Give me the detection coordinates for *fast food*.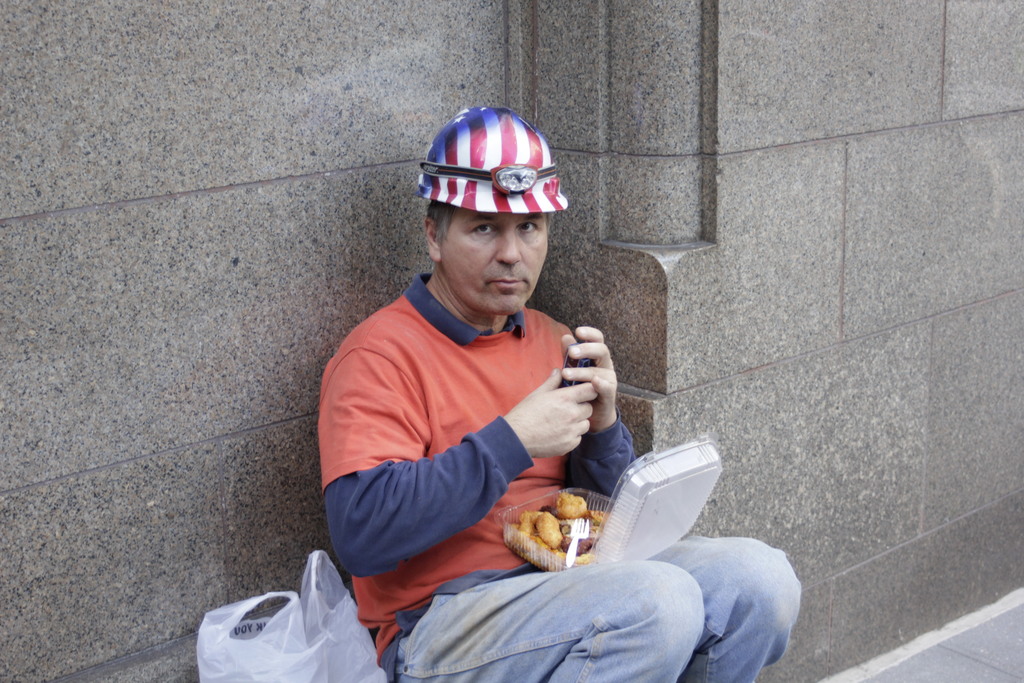
[525,491,619,561].
